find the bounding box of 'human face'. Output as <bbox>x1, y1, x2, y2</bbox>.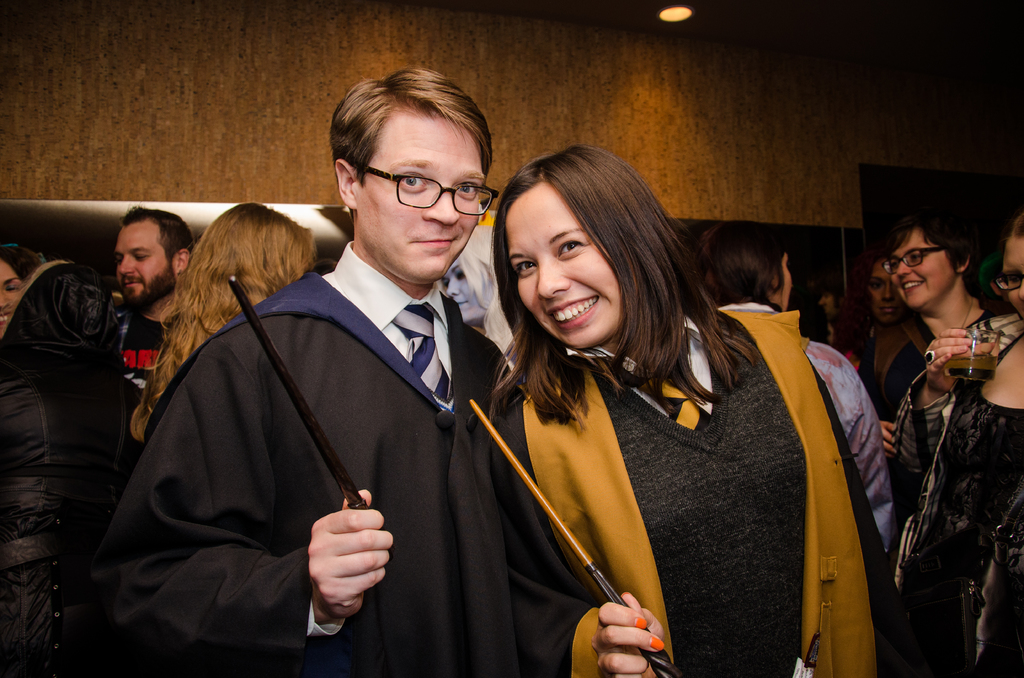
<bbox>446, 254, 484, 321</bbox>.
